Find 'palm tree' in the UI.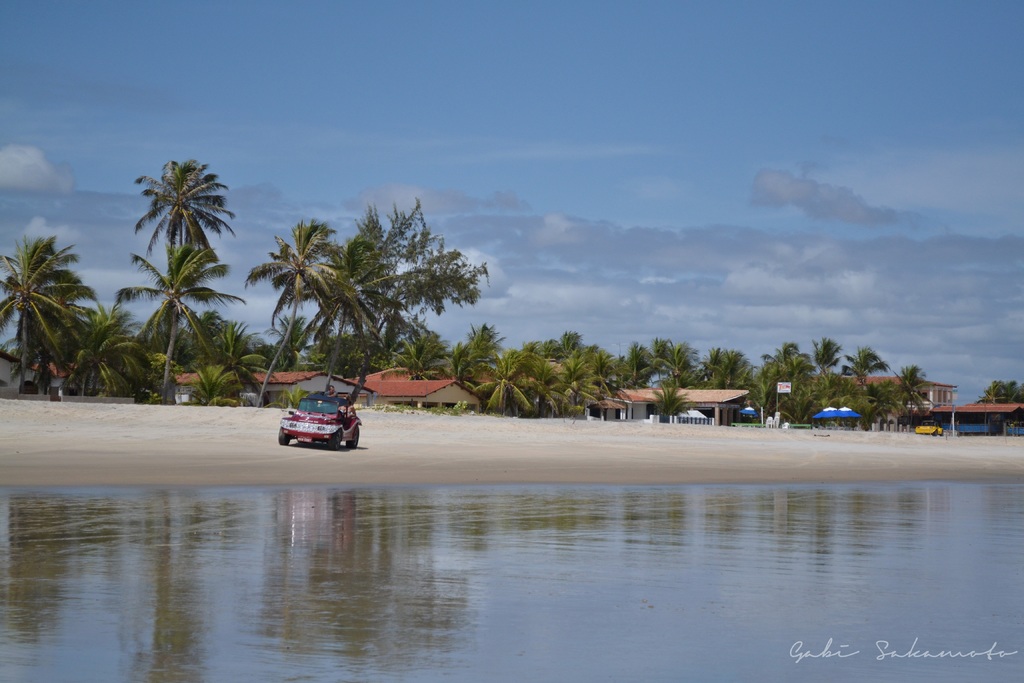
UI element at 749, 340, 806, 423.
